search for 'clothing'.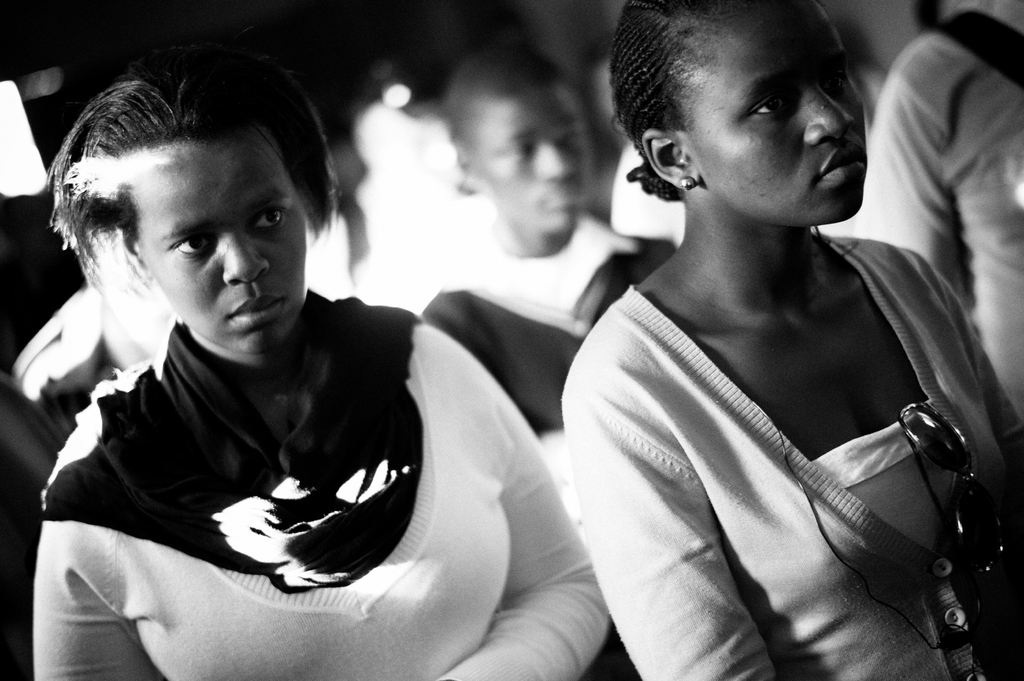
Found at region(856, 0, 1023, 410).
